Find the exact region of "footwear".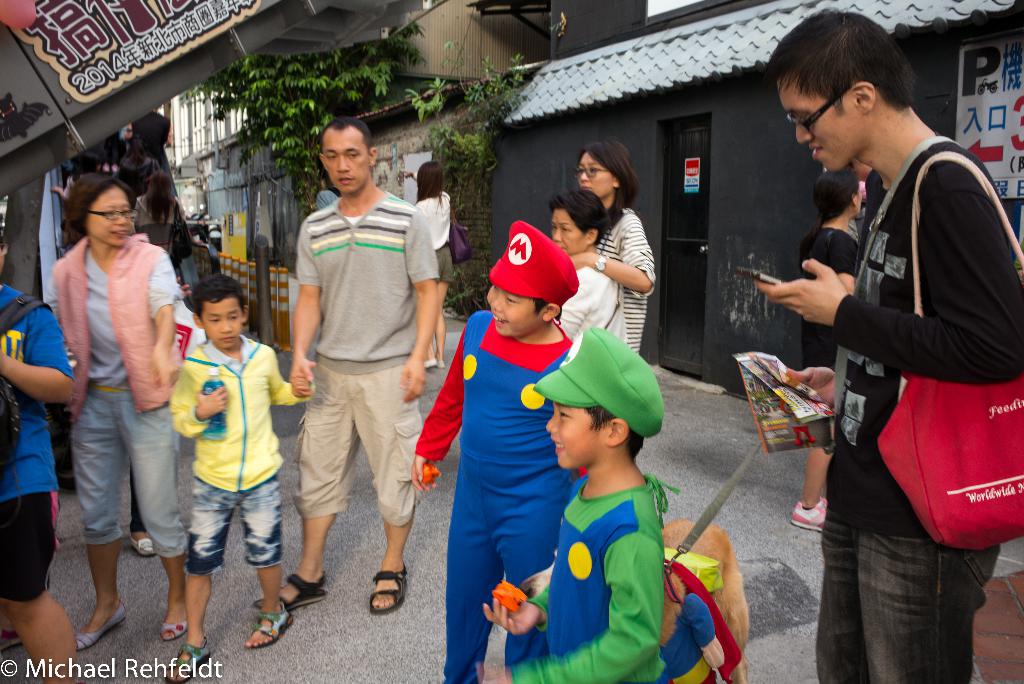
Exact region: crop(231, 584, 287, 667).
